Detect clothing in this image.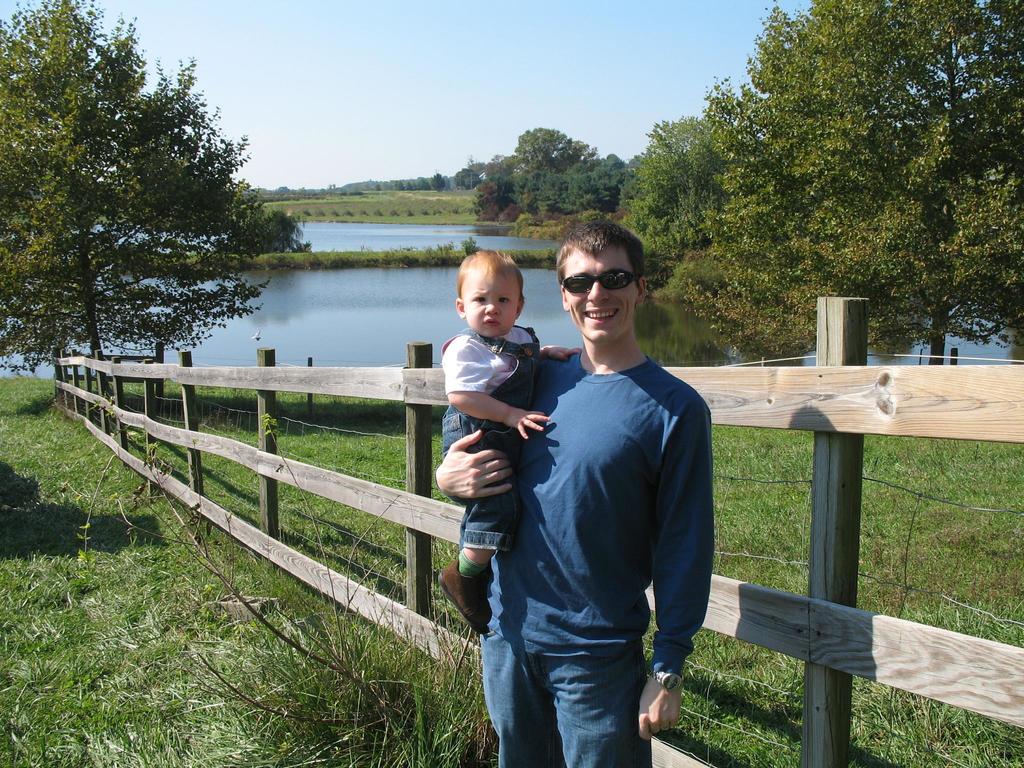
Detection: box(476, 355, 711, 767).
